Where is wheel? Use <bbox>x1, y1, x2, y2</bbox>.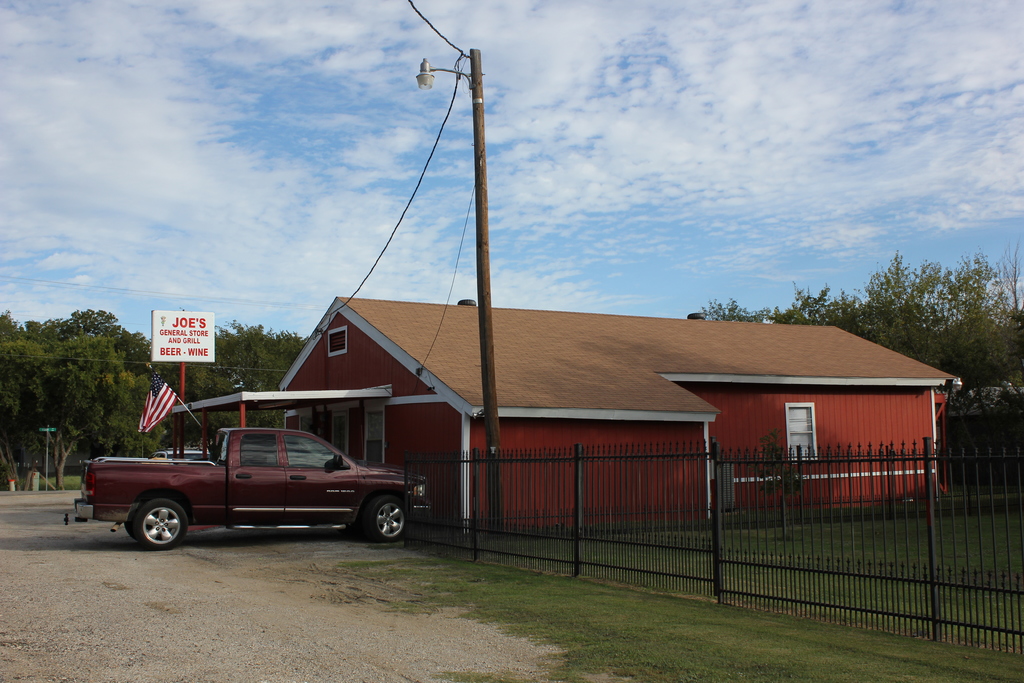
<bbox>123, 517, 135, 541</bbox>.
